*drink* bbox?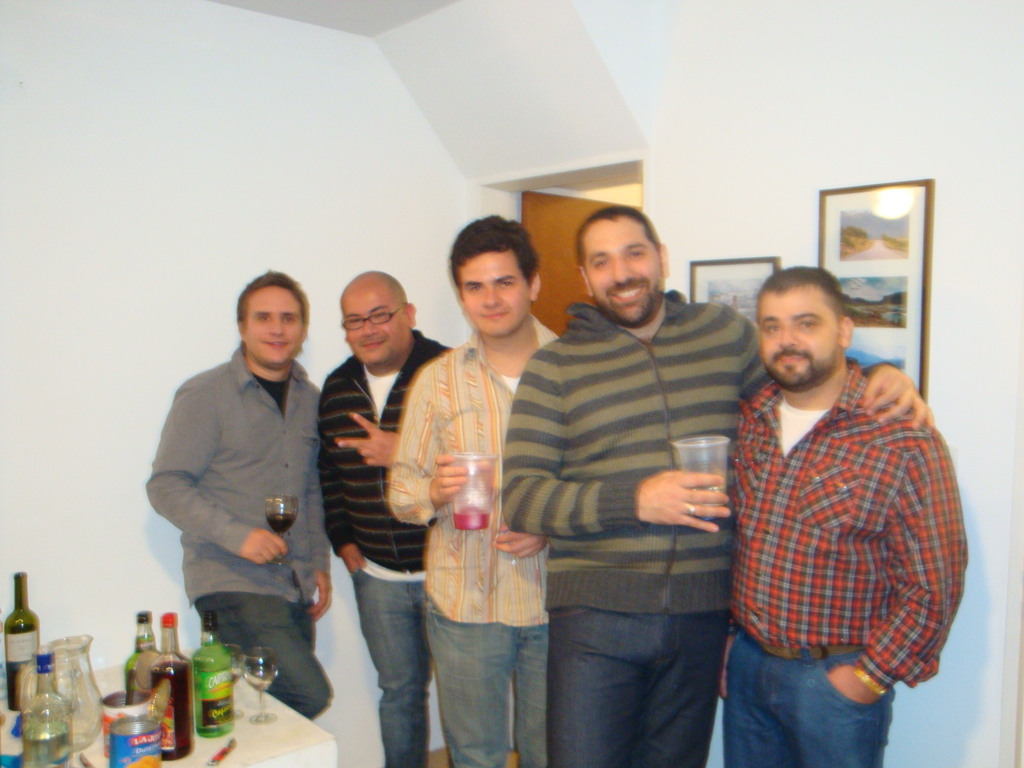
bbox(246, 669, 278, 689)
